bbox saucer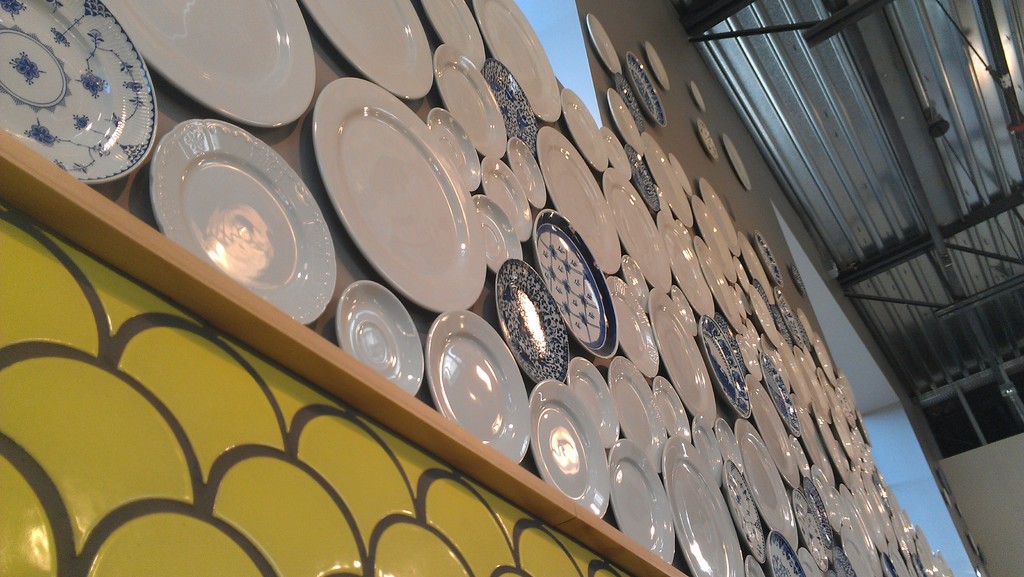
box=[669, 287, 701, 337]
